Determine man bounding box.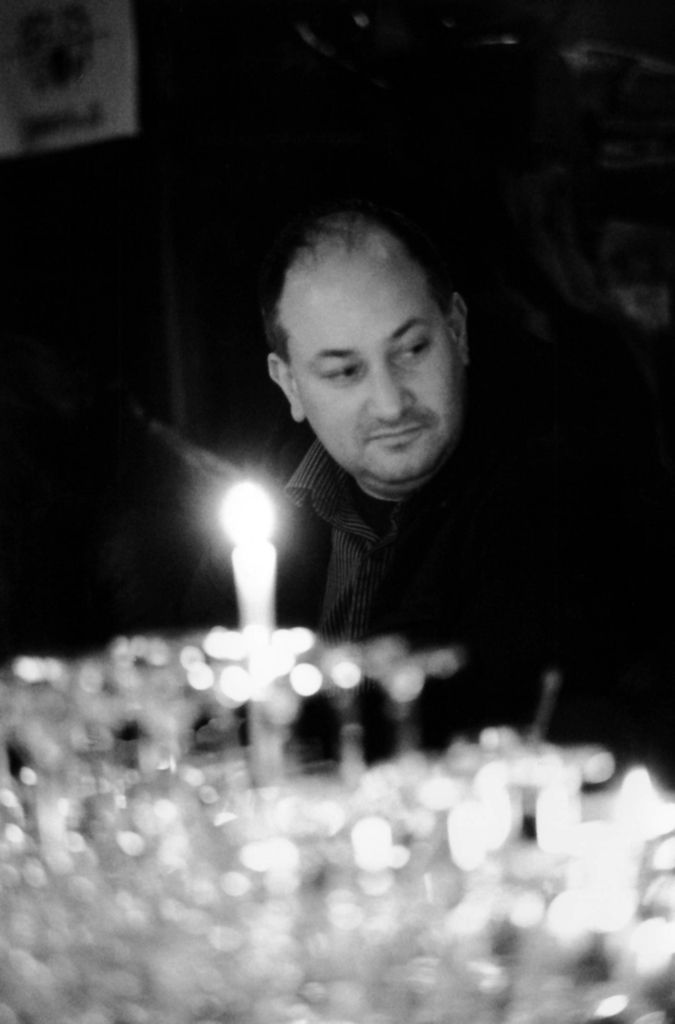
Determined: 185:206:574:787.
